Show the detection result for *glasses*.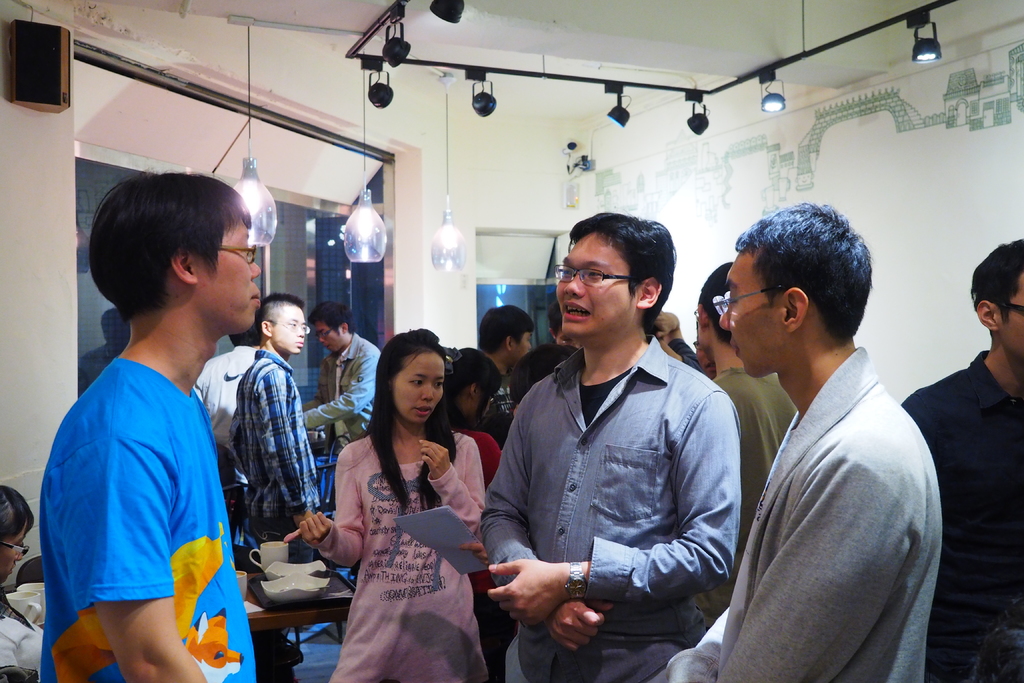
(x1=714, y1=287, x2=788, y2=315).
